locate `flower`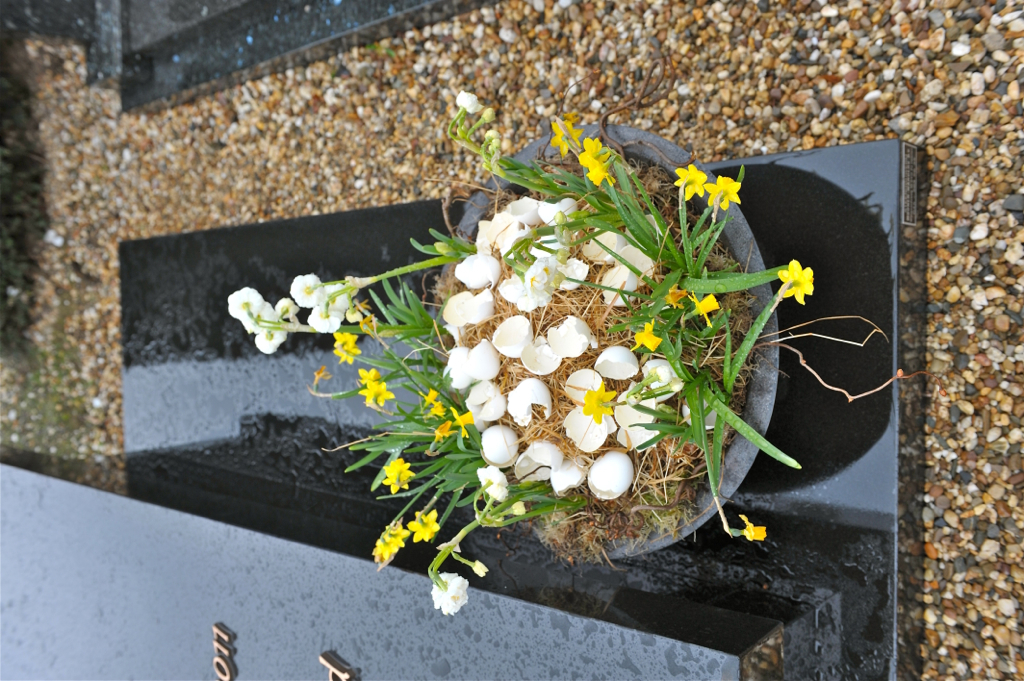
<region>675, 170, 704, 195</region>
